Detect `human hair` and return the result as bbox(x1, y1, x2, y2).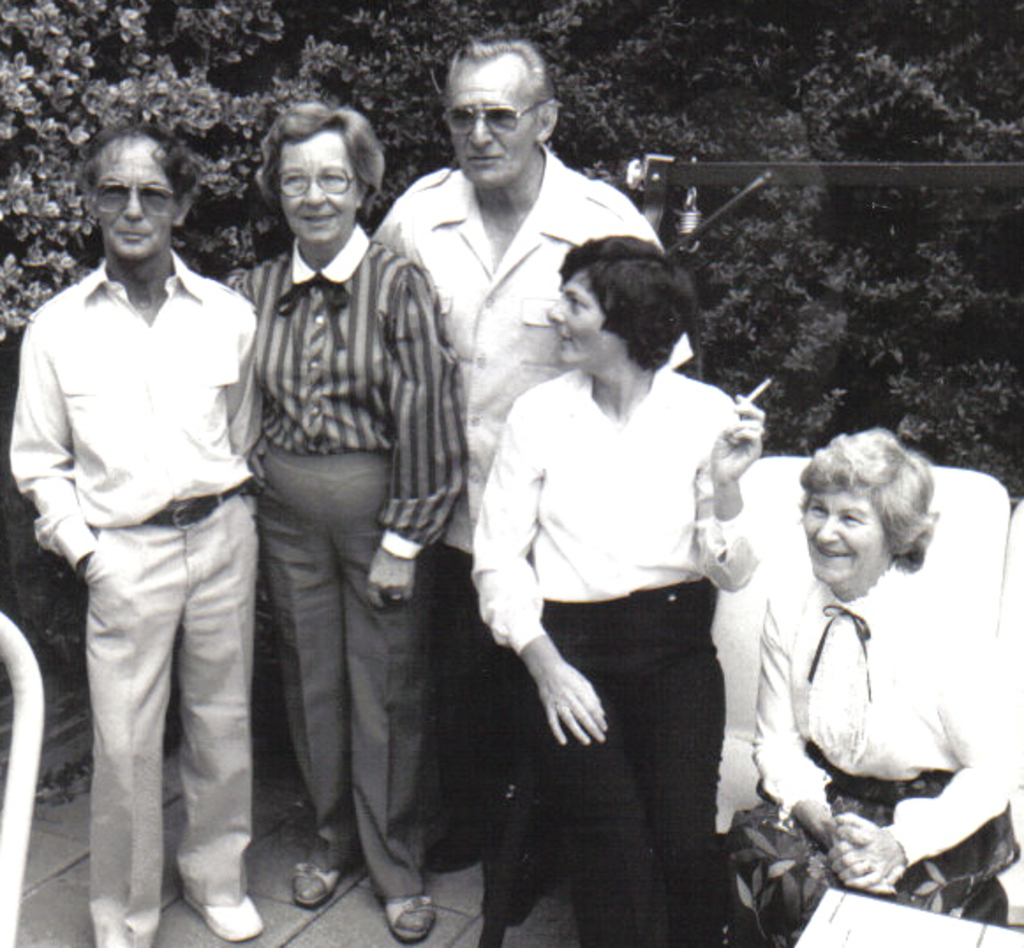
bbox(78, 116, 196, 194).
